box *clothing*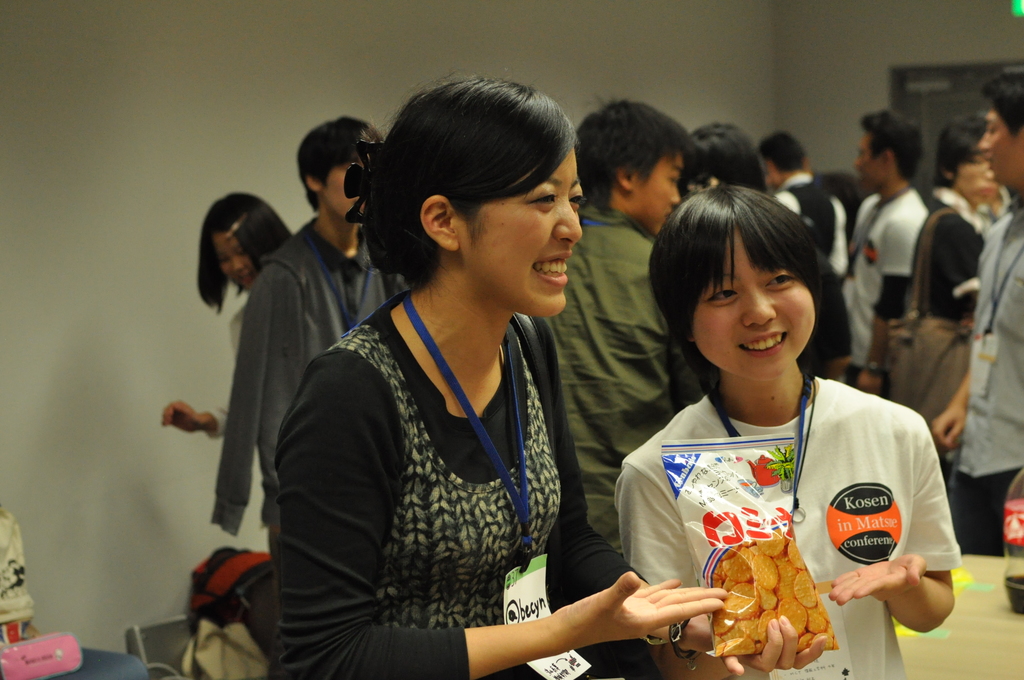
x1=278 y1=287 x2=645 y2=679
